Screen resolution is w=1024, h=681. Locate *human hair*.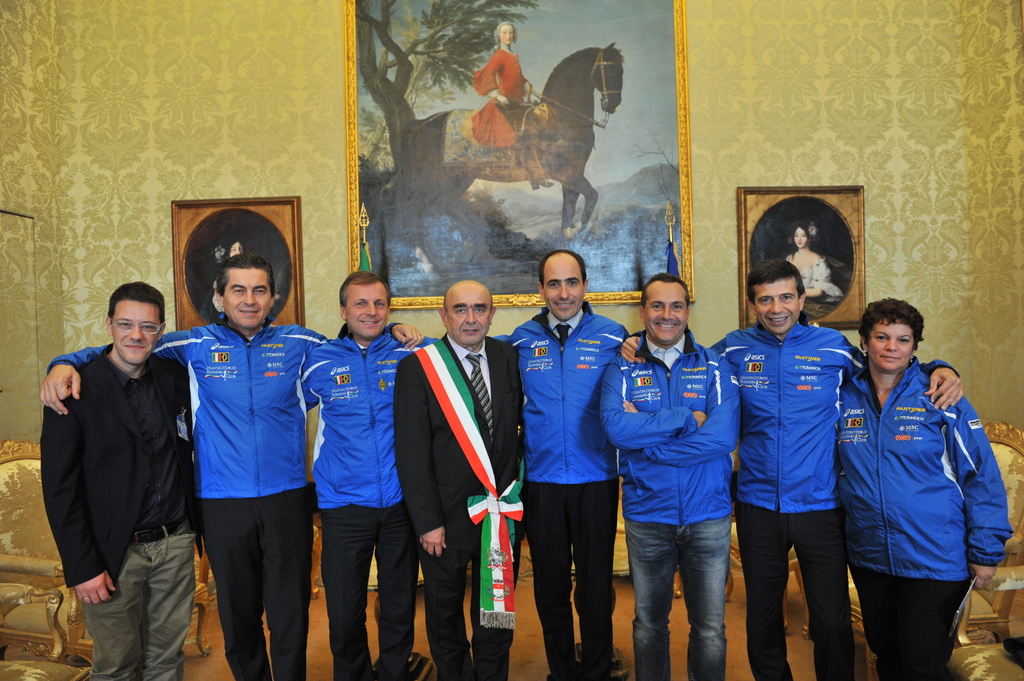
<bbox>746, 262, 806, 303</bbox>.
